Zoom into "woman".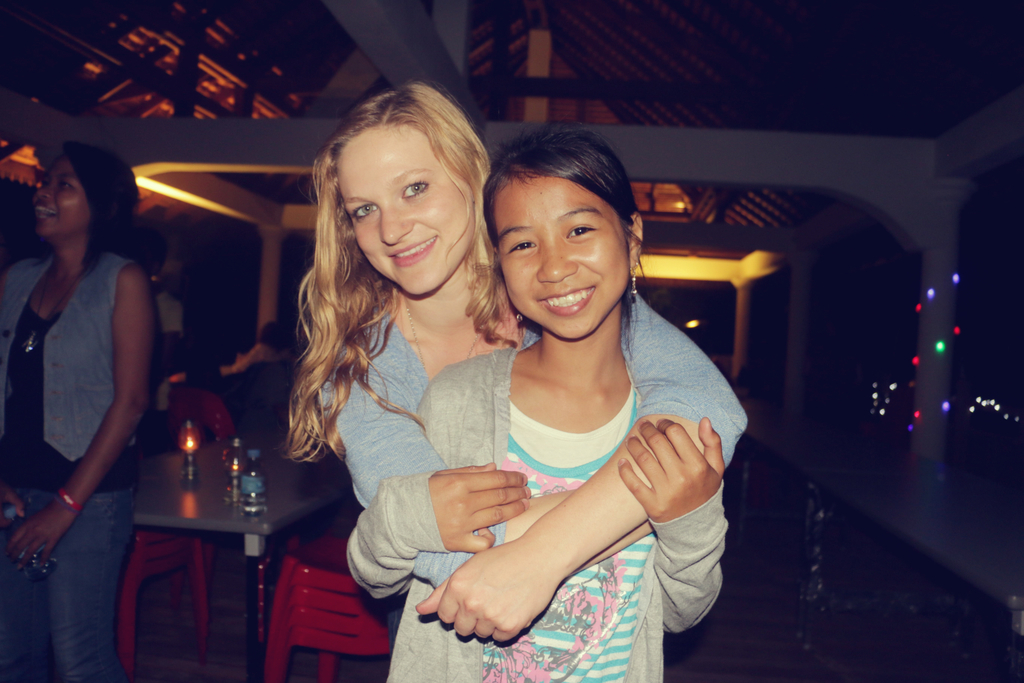
Zoom target: x1=351 y1=91 x2=731 y2=662.
